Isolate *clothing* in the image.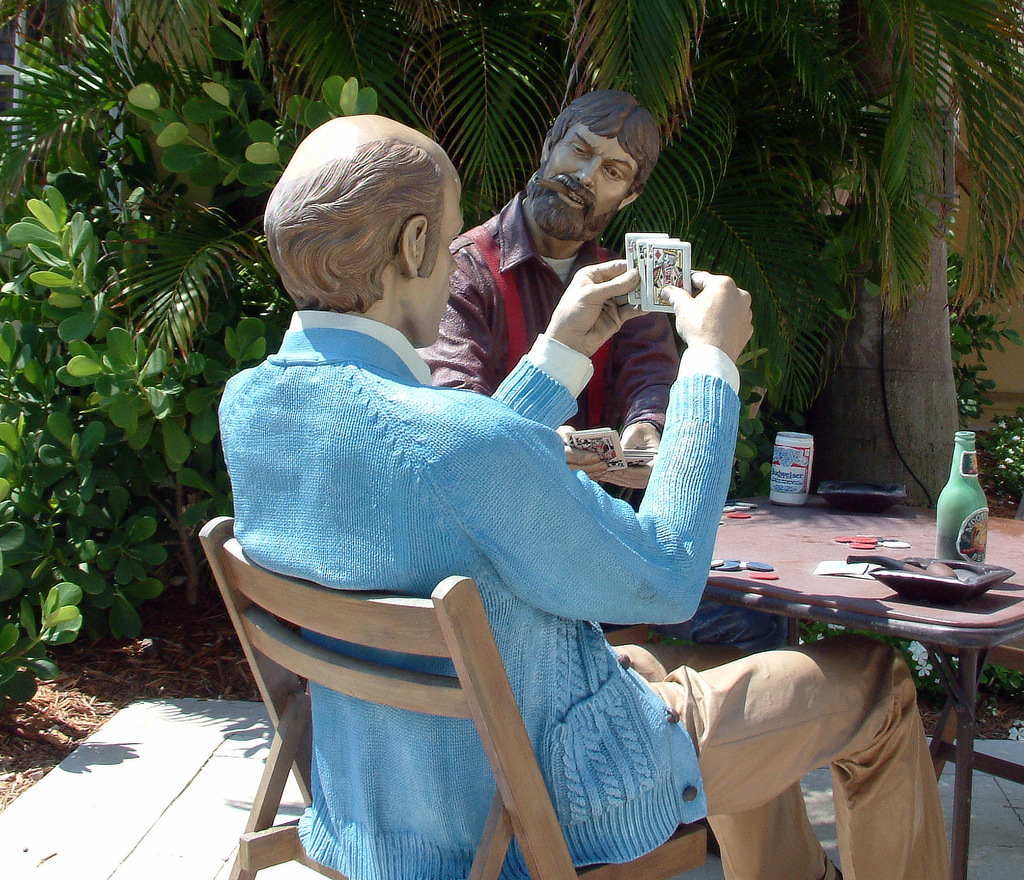
Isolated region: [220, 305, 952, 879].
